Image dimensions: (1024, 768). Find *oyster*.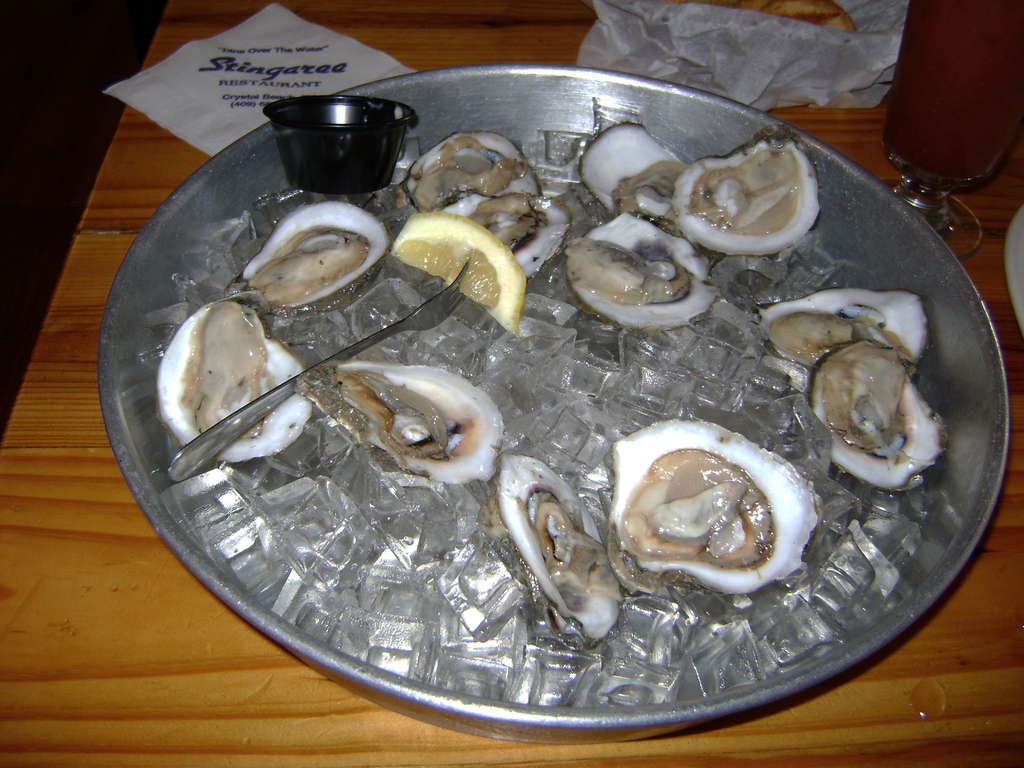
Rect(805, 341, 948, 495).
